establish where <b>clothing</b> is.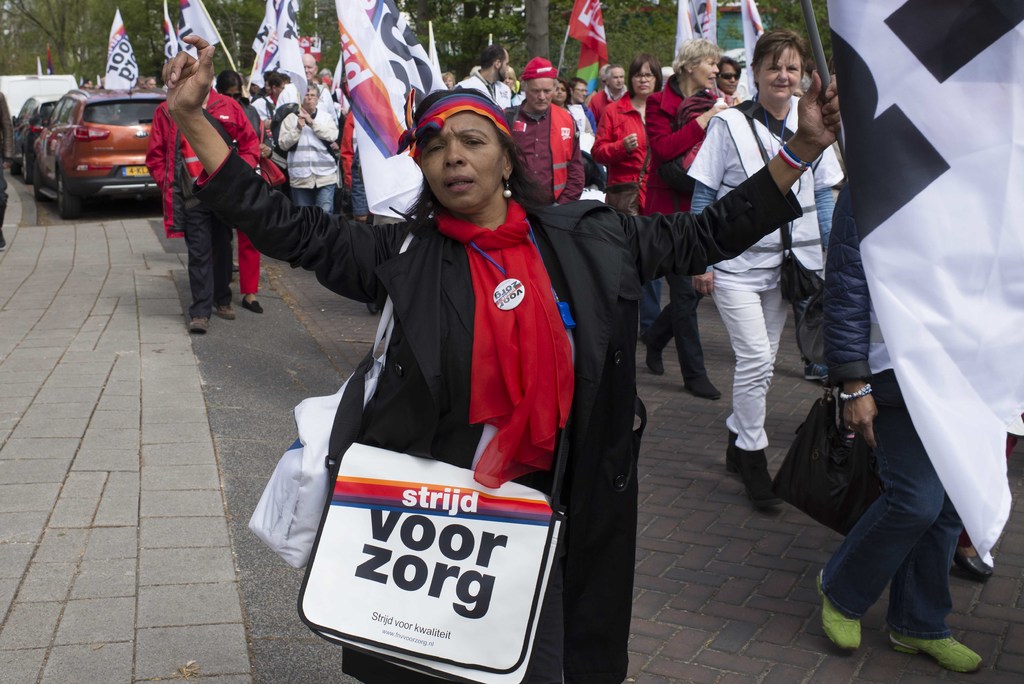
Established at bbox=(506, 101, 582, 208).
